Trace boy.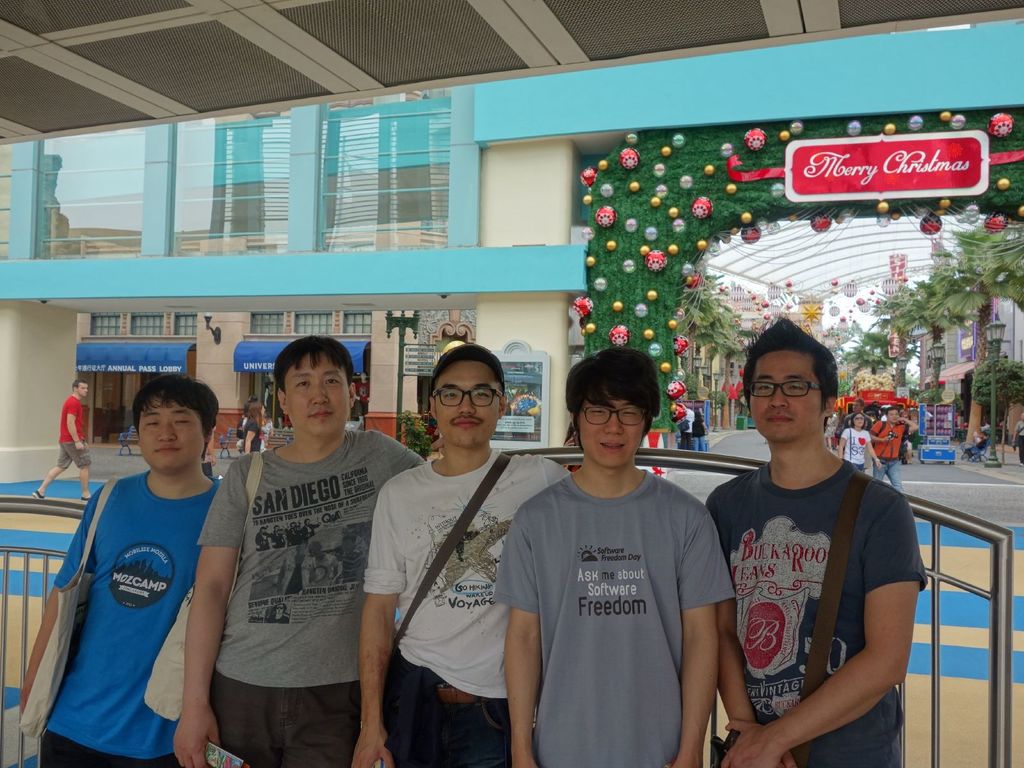
Traced to l=705, t=315, r=928, b=767.
